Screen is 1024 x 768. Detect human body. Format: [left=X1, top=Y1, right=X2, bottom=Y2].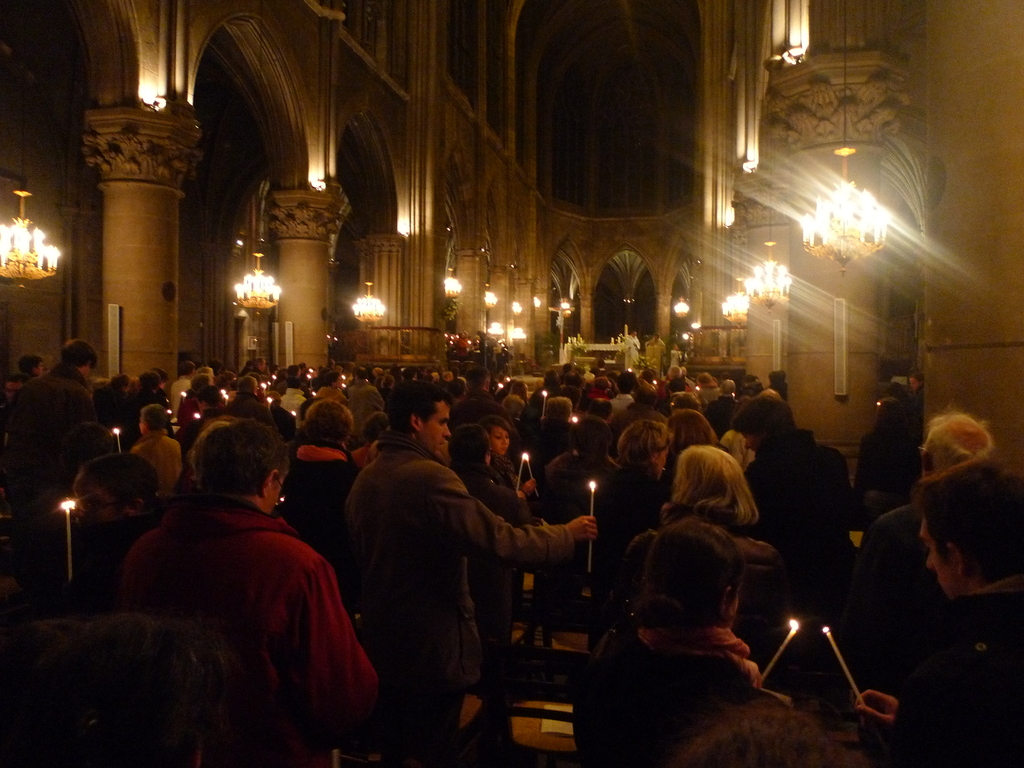
[left=570, top=627, right=772, bottom=767].
